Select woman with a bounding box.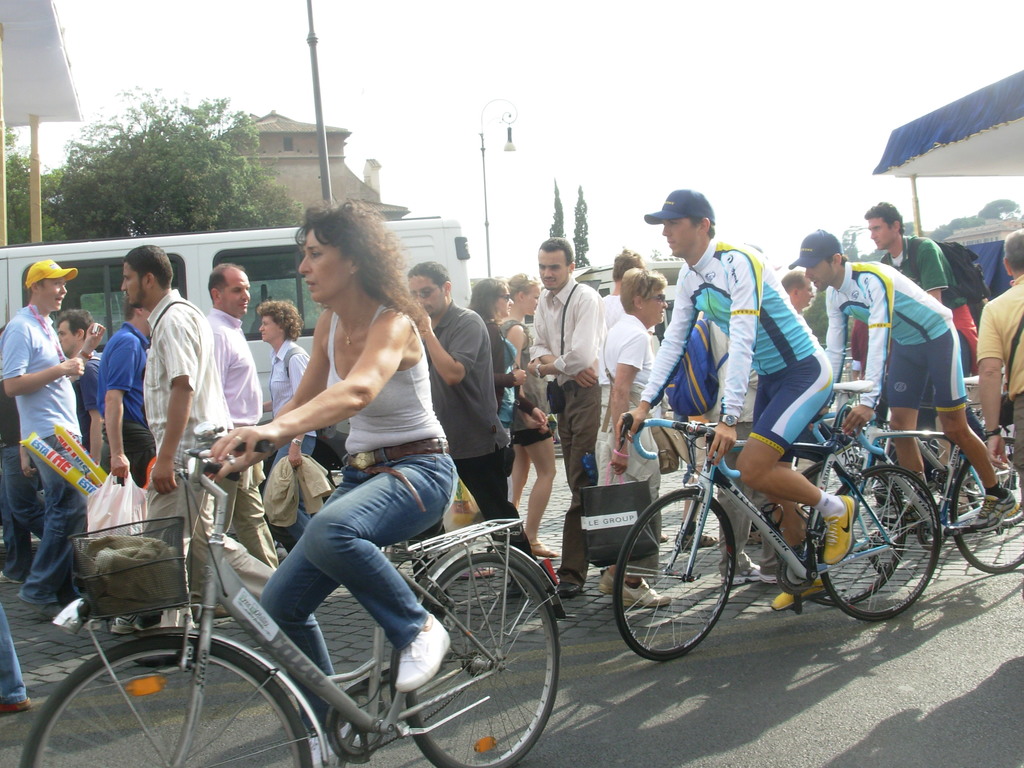
[left=506, top=266, right=553, bottom=557].
